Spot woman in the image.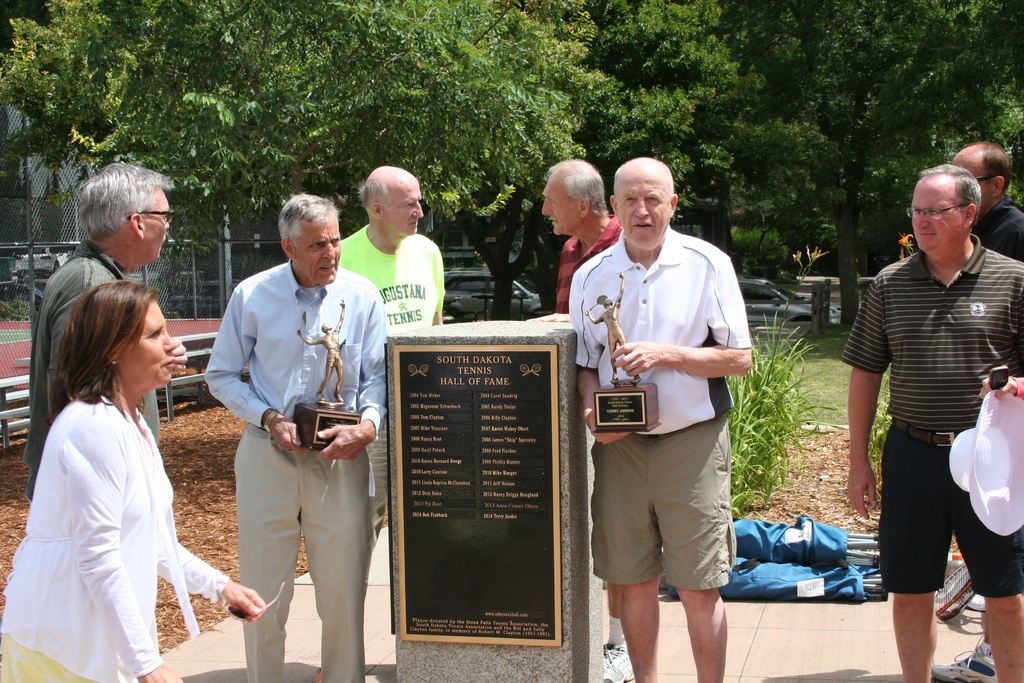
woman found at l=9, t=251, r=232, b=678.
